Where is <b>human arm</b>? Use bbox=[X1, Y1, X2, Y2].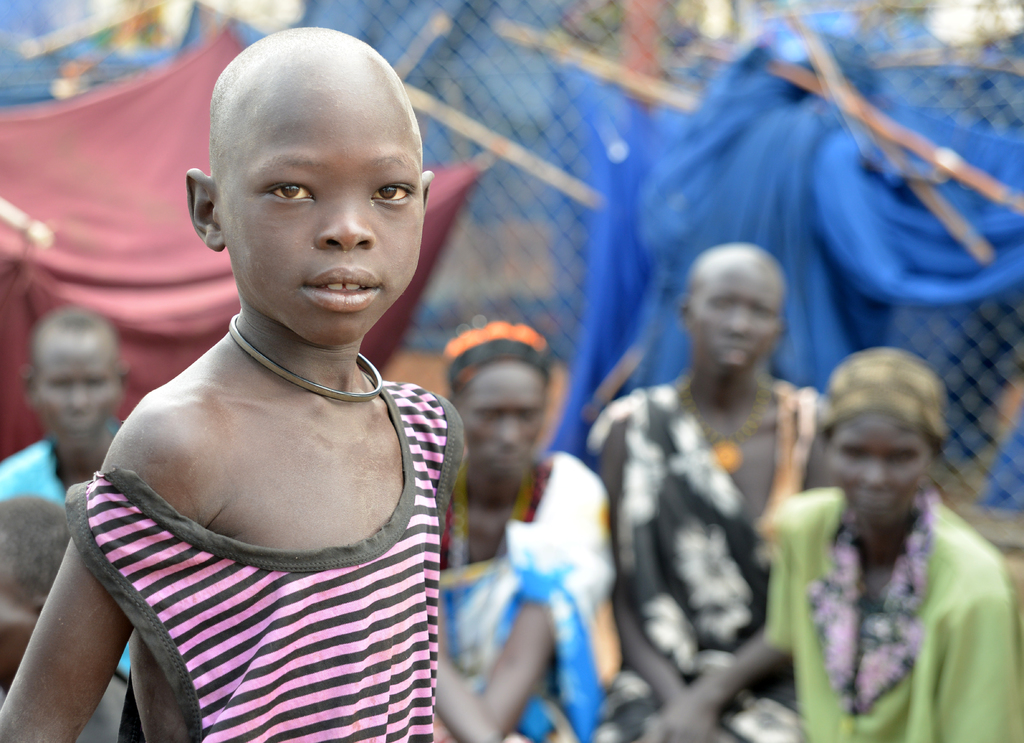
bbox=[596, 392, 726, 742].
